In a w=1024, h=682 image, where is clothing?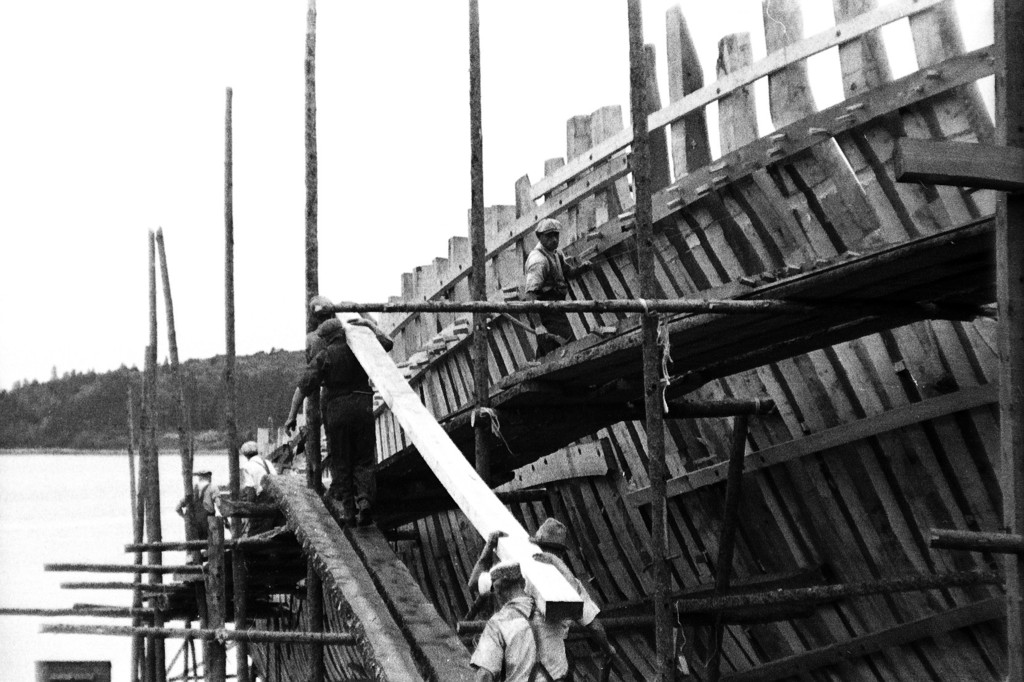
Rect(469, 590, 604, 681).
